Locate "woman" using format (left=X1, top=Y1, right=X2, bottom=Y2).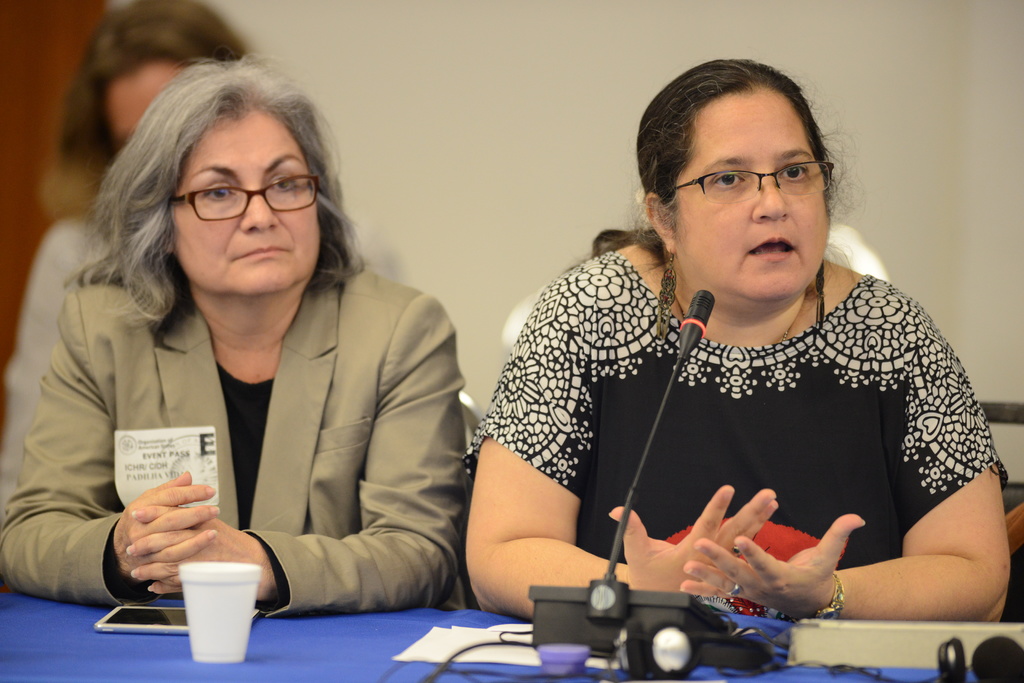
(left=456, top=58, right=1014, bottom=634).
